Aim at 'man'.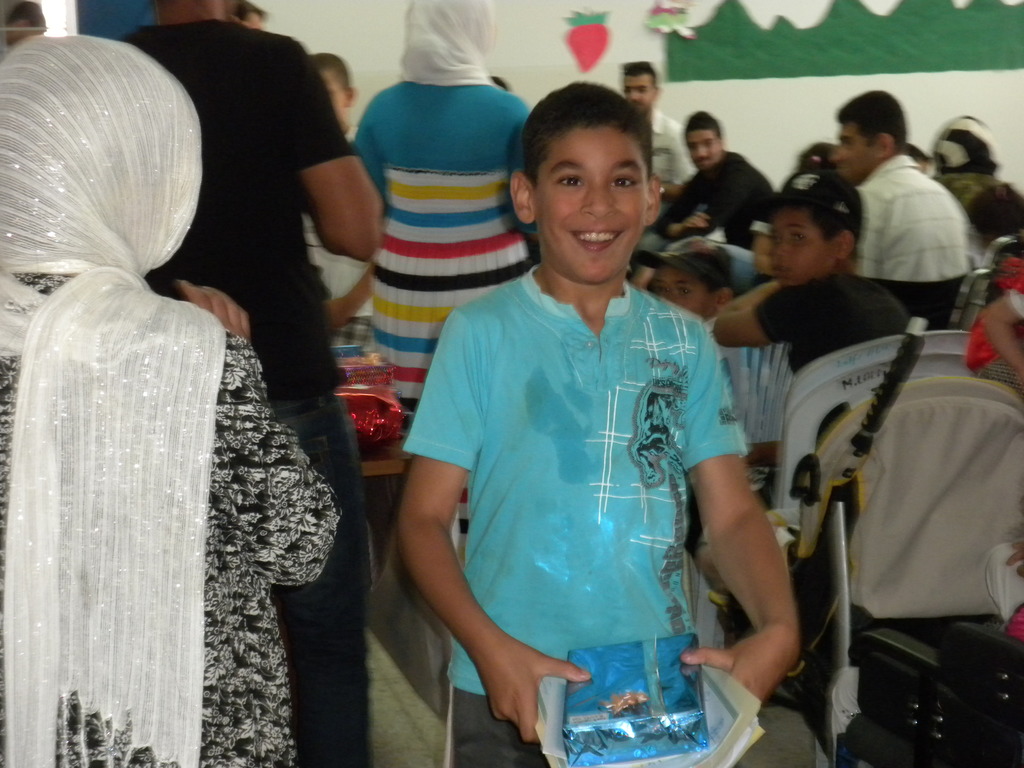
Aimed at {"x1": 625, "y1": 61, "x2": 697, "y2": 217}.
